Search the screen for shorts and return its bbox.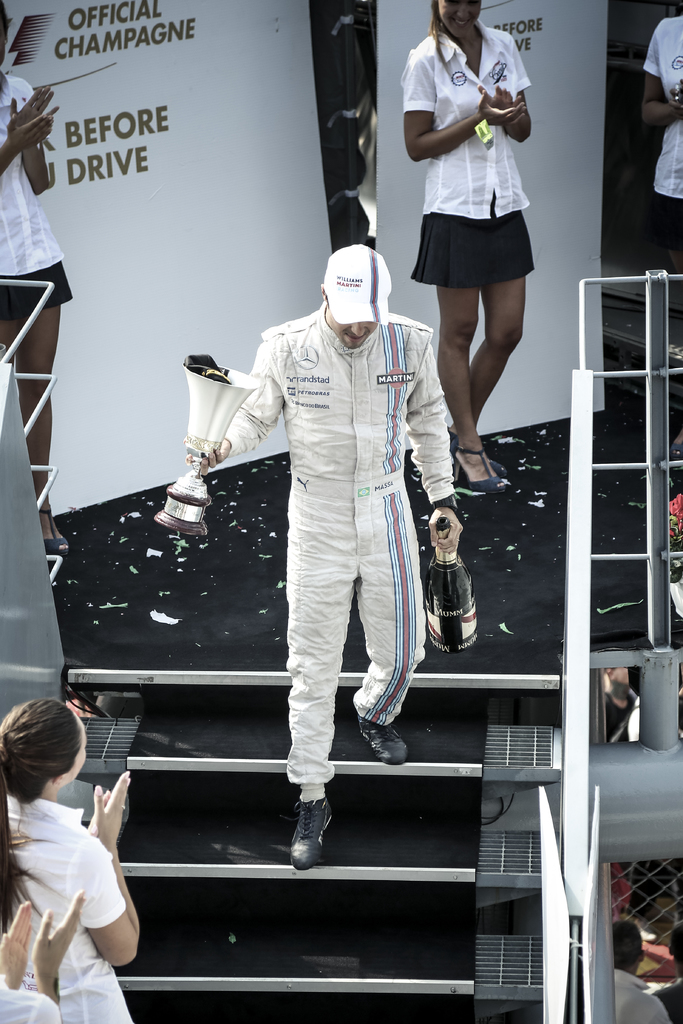
Found: 646,196,682,284.
